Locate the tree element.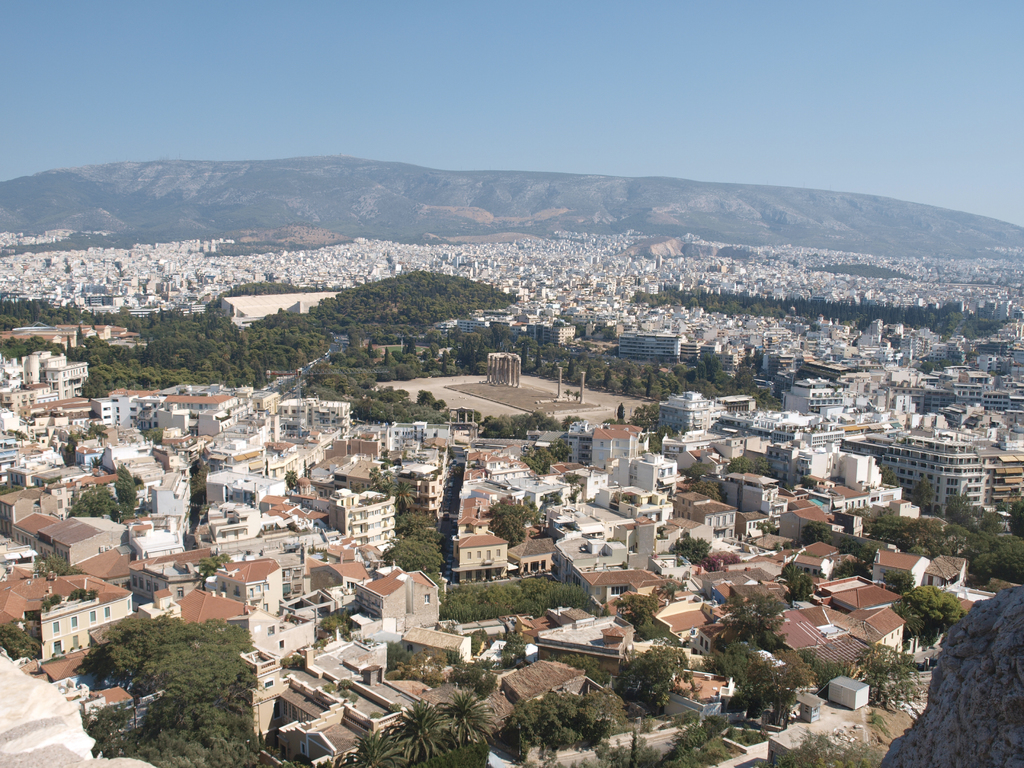
Element bbox: Rect(883, 566, 915, 593).
